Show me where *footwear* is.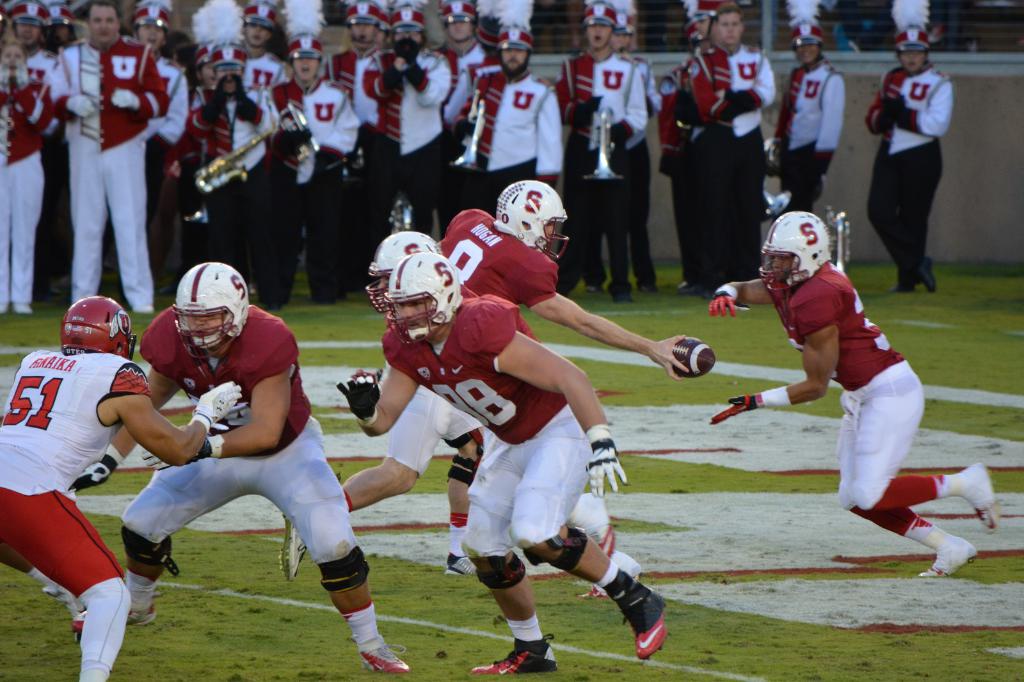
*footwear* is at pyautogui.locateOnScreen(584, 286, 598, 296).
